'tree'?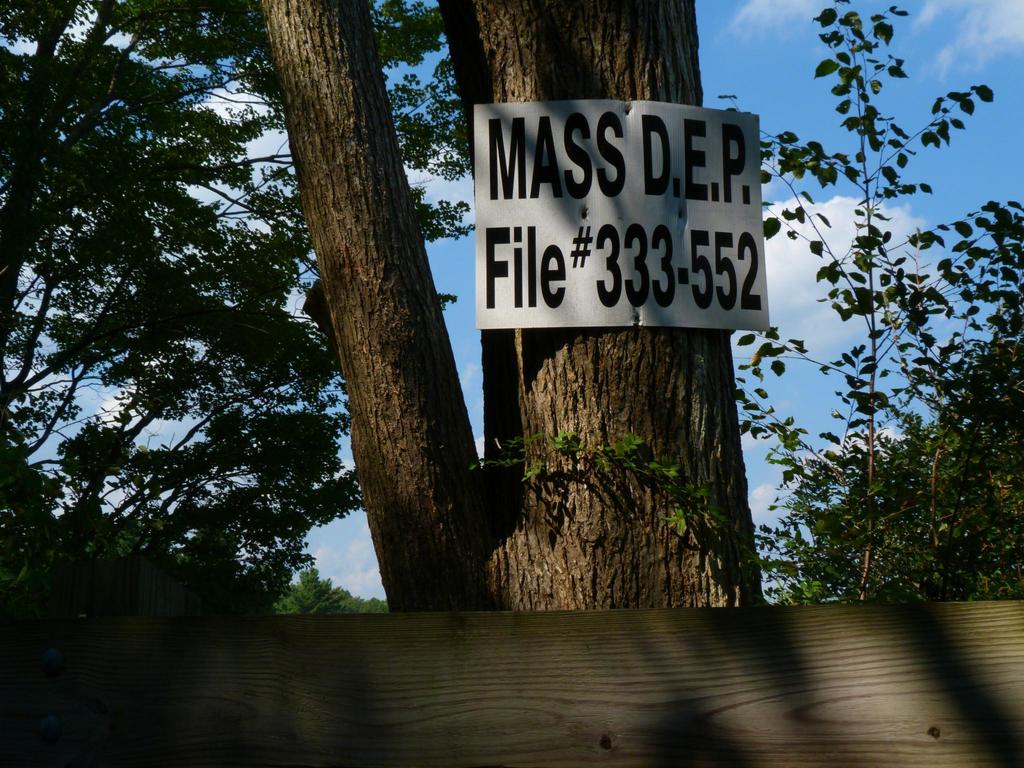
rect(634, 0, 1023, 613)
